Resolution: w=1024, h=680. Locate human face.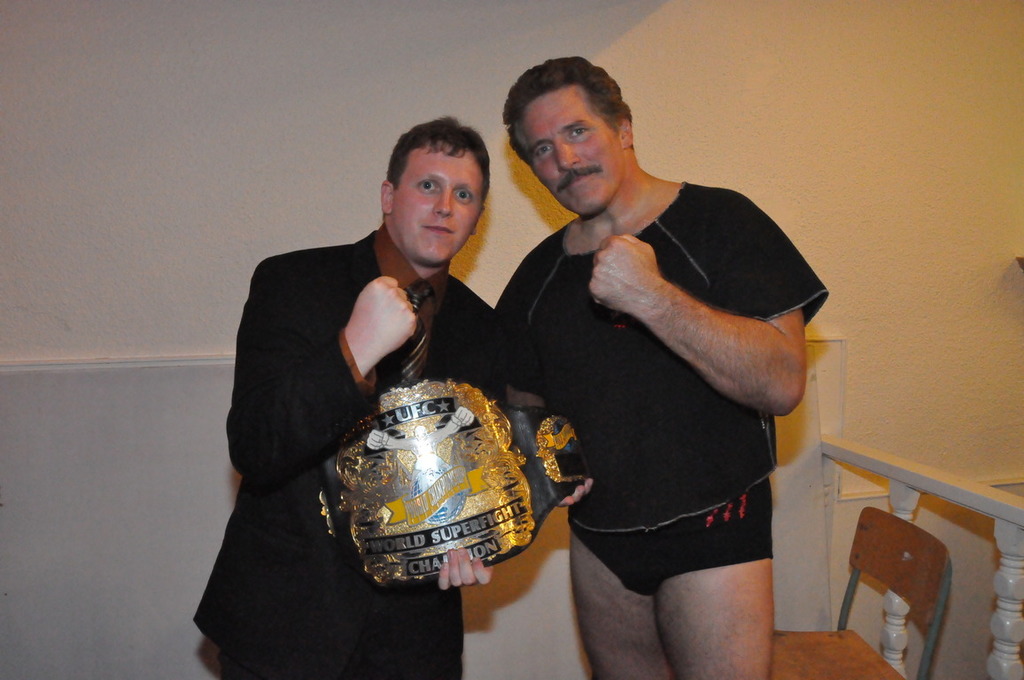
left=388, top=144, right=486, bottom=266.
